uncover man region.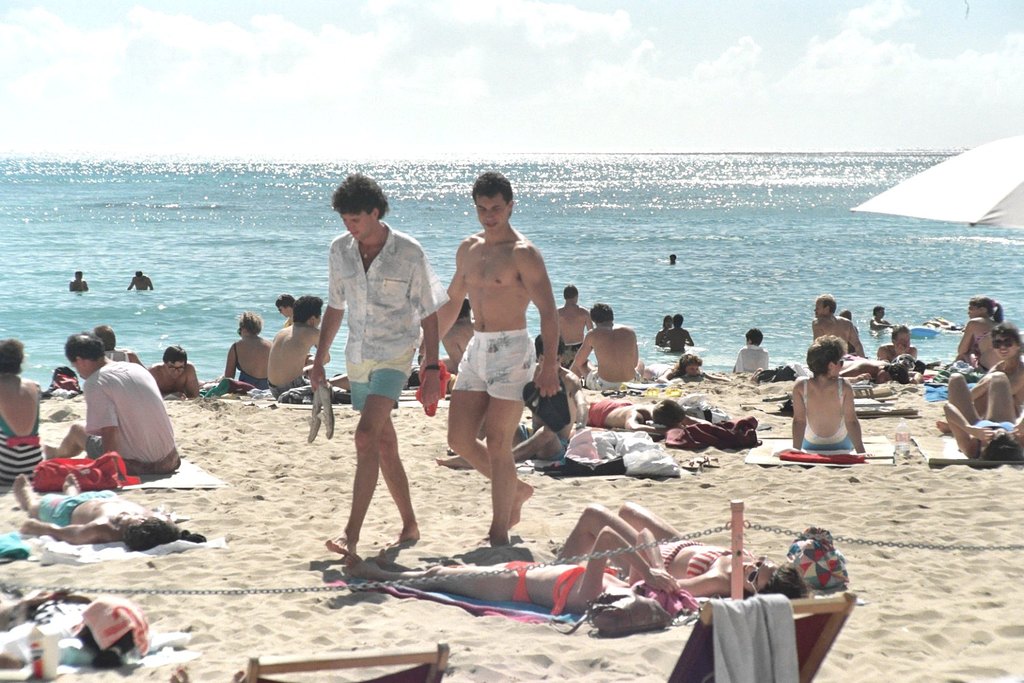
Uncovered: 150, 344, 204, 406.
